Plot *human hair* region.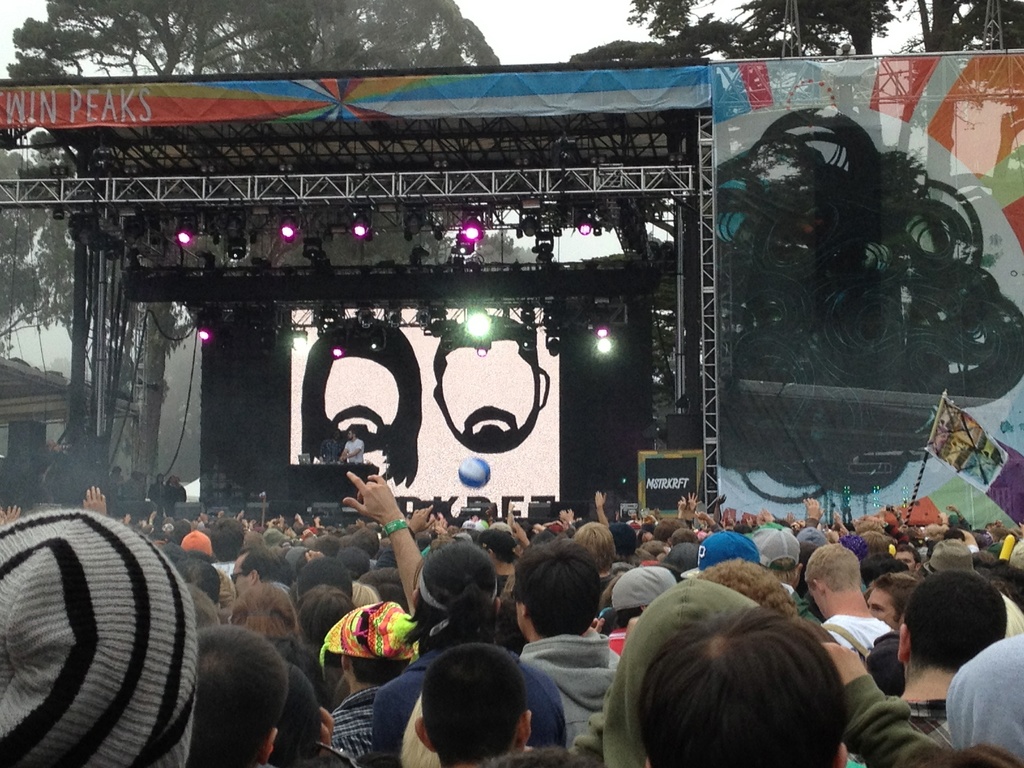
Plotted at [left=700, top=557, right=794, bottom=621].
